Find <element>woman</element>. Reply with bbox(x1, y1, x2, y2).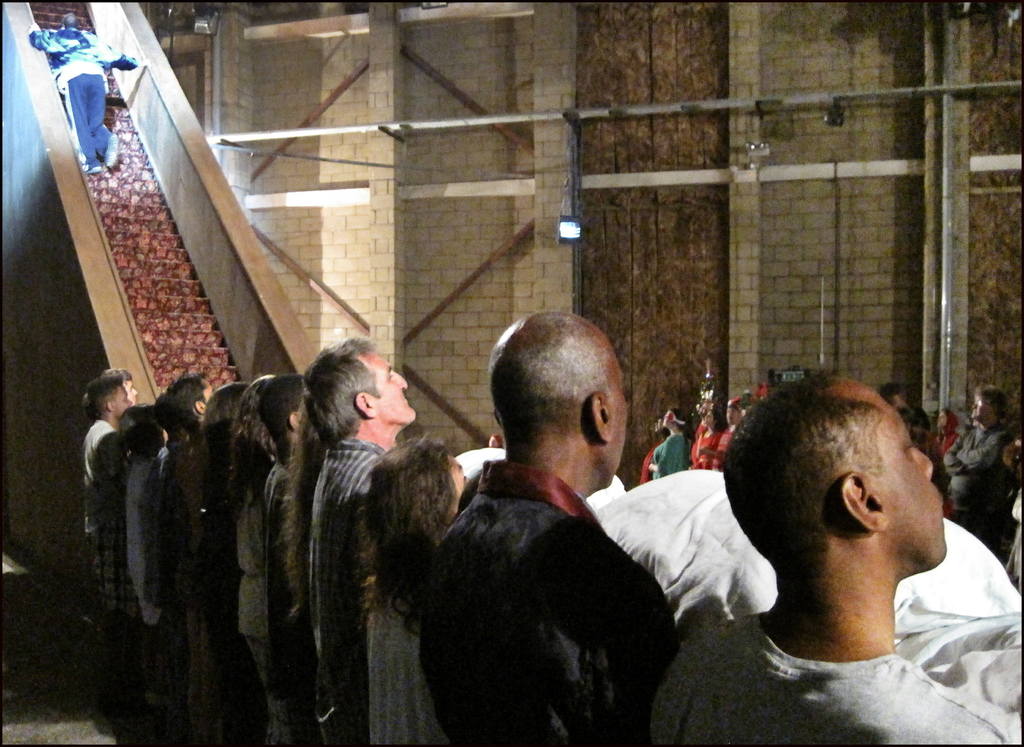
bbox(355, 429, 473, 746).
